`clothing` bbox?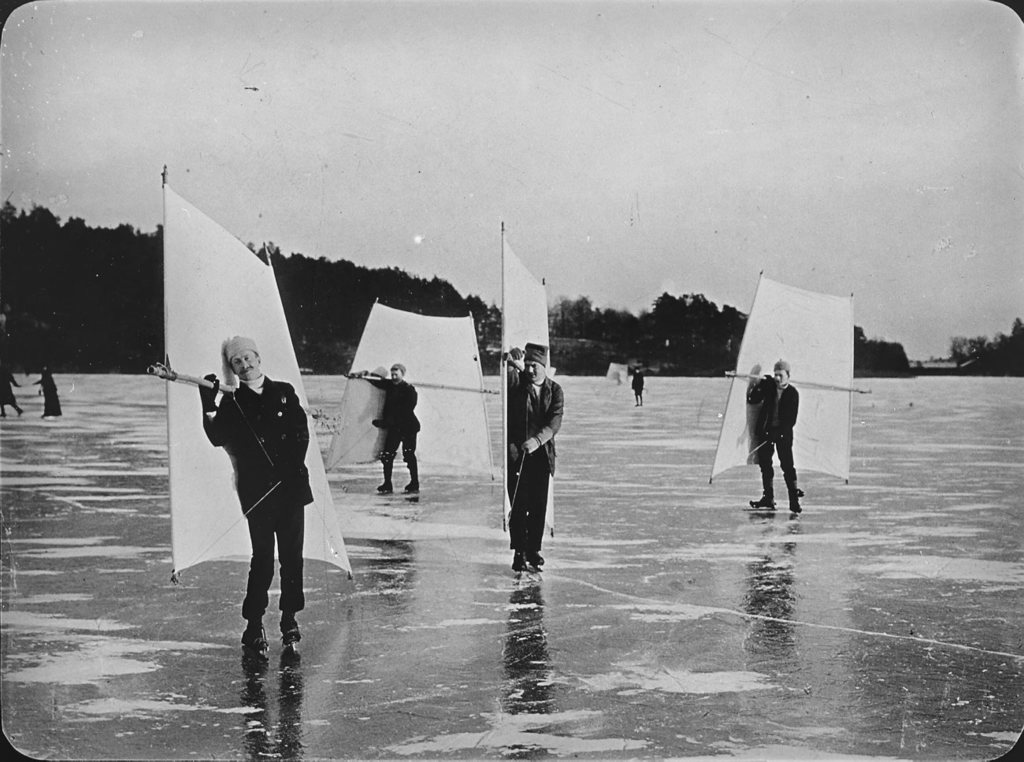
left=202, top=369, right=328, bottom=618
